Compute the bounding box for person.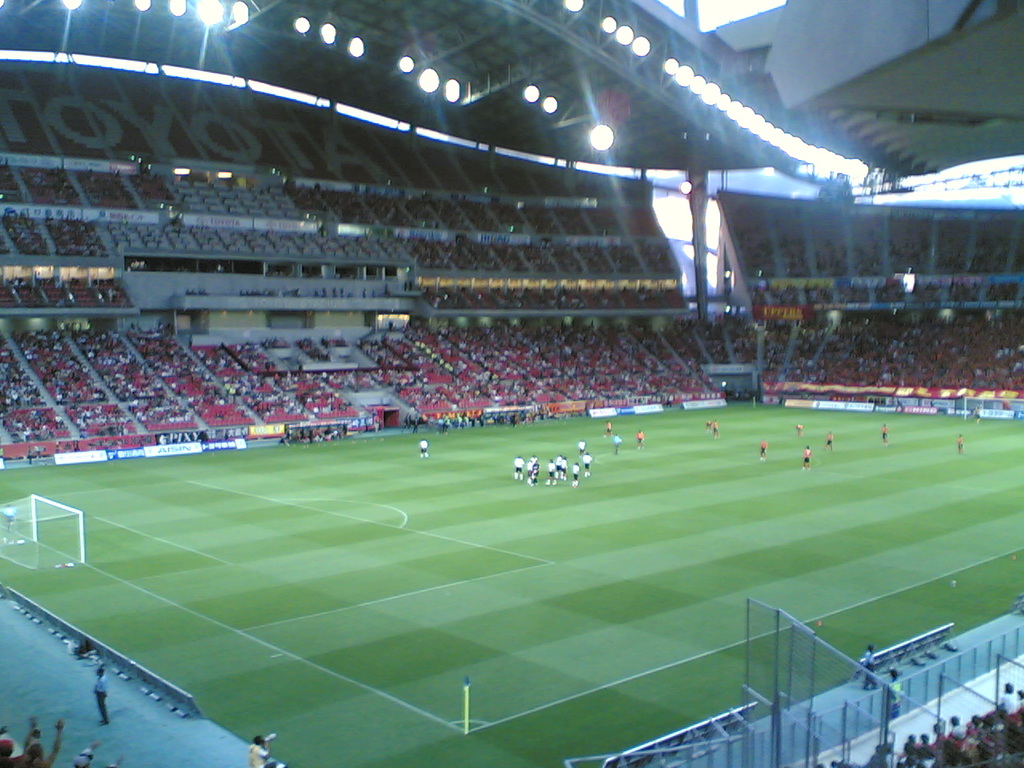
[887,686,1019,767].
